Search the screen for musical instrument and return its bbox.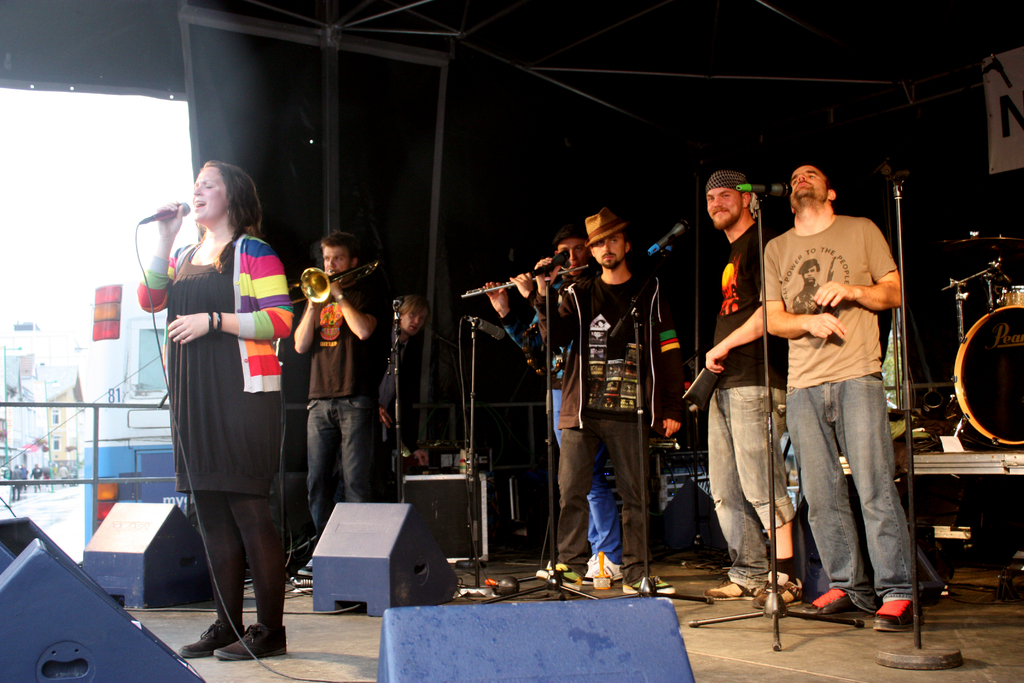
Found: bbox(515, 254, 596, 289).
